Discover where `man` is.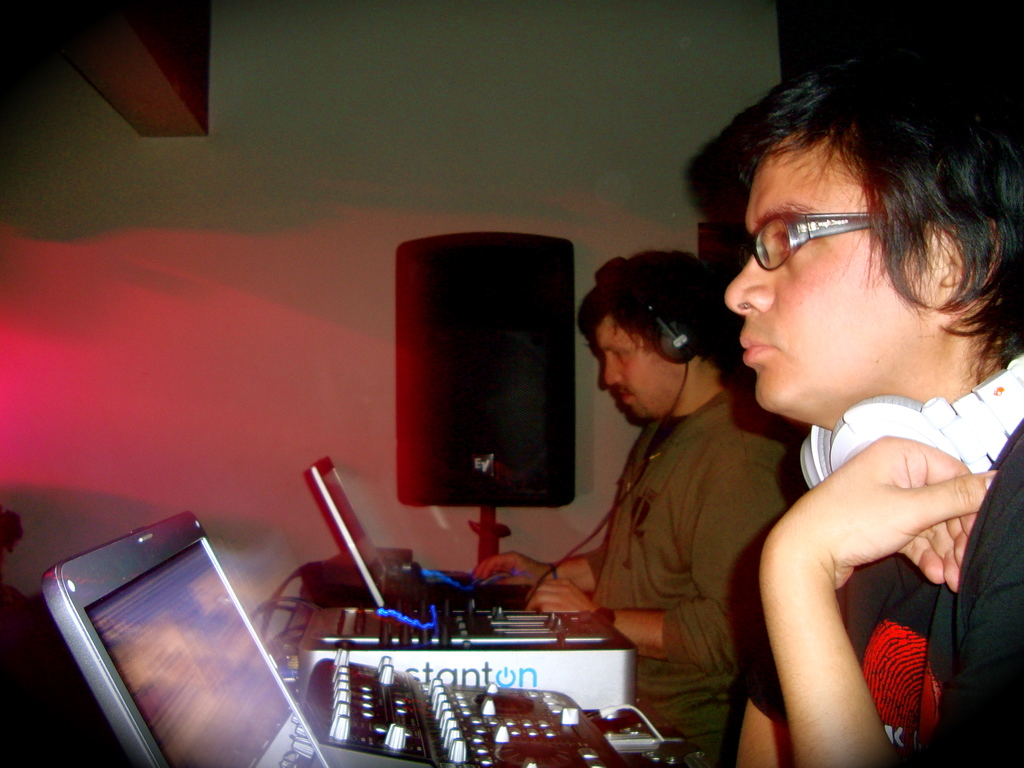
Discovered at bbox=(726, 50, 1023, 767).
